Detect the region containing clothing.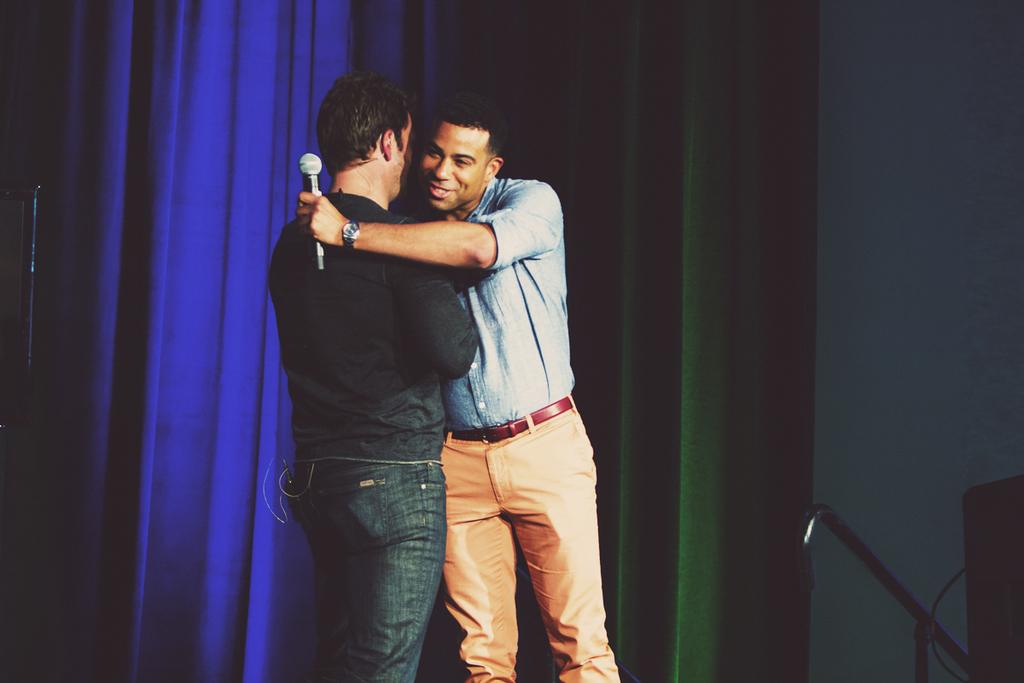
crop(279, 198, 479, 679).
